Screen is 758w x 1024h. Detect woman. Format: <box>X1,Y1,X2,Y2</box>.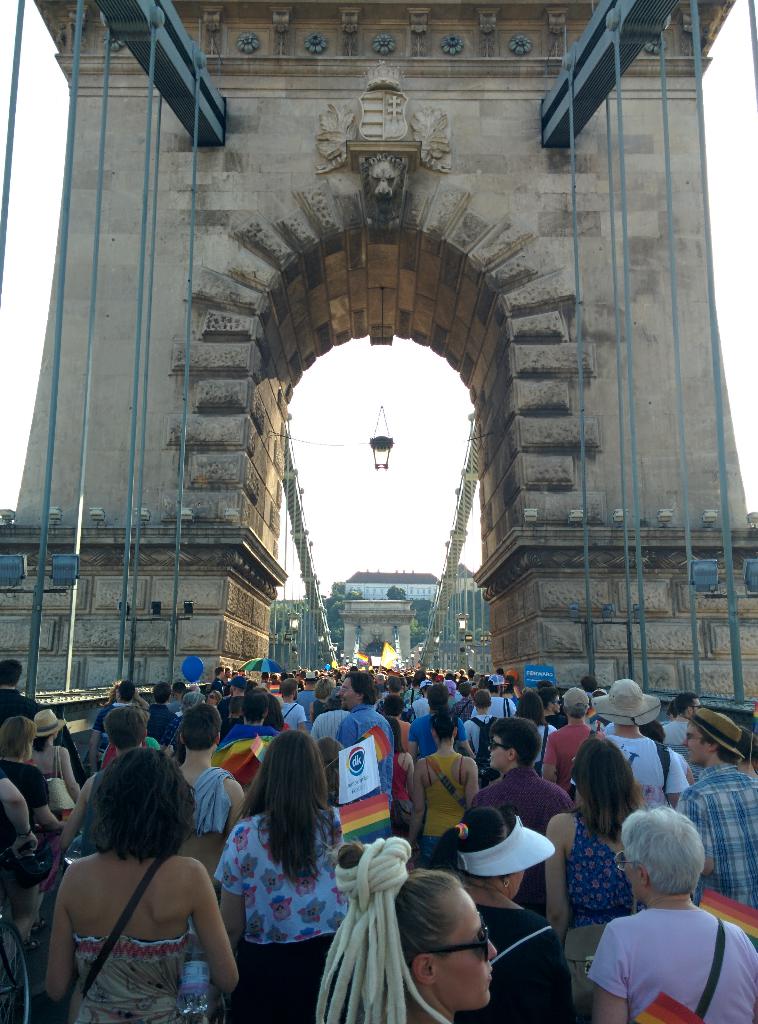
<box>407,707,485,845</box>.
